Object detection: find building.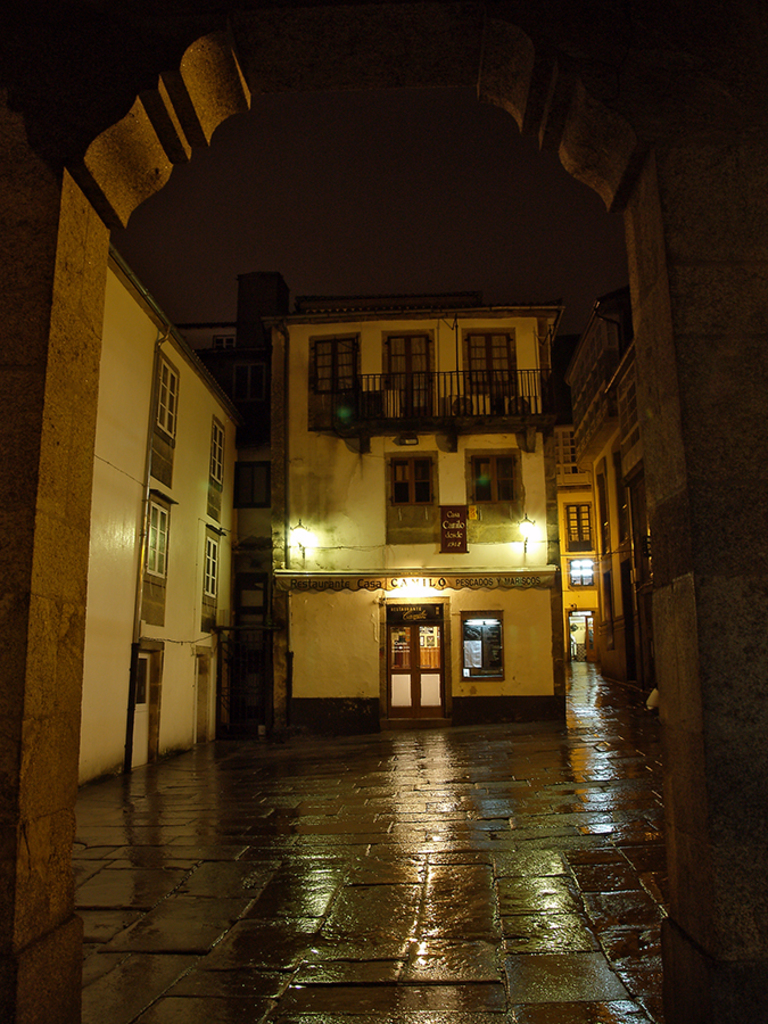
75 241 248 785.
